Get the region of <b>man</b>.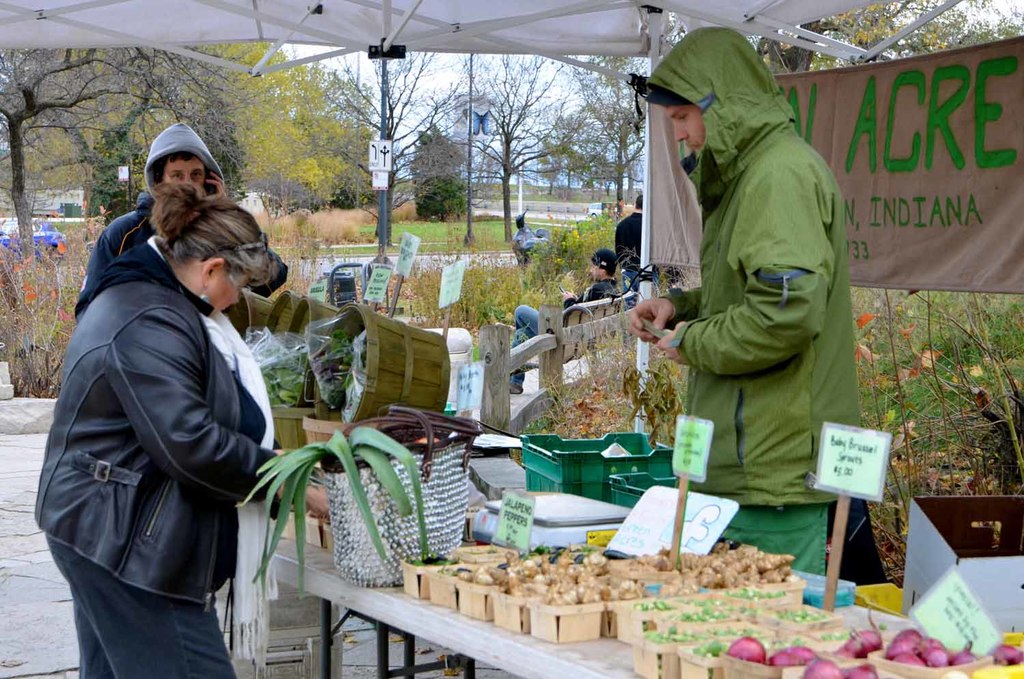
{"left": 612, "top": 190, "right": 663, "bottom": 309}.
